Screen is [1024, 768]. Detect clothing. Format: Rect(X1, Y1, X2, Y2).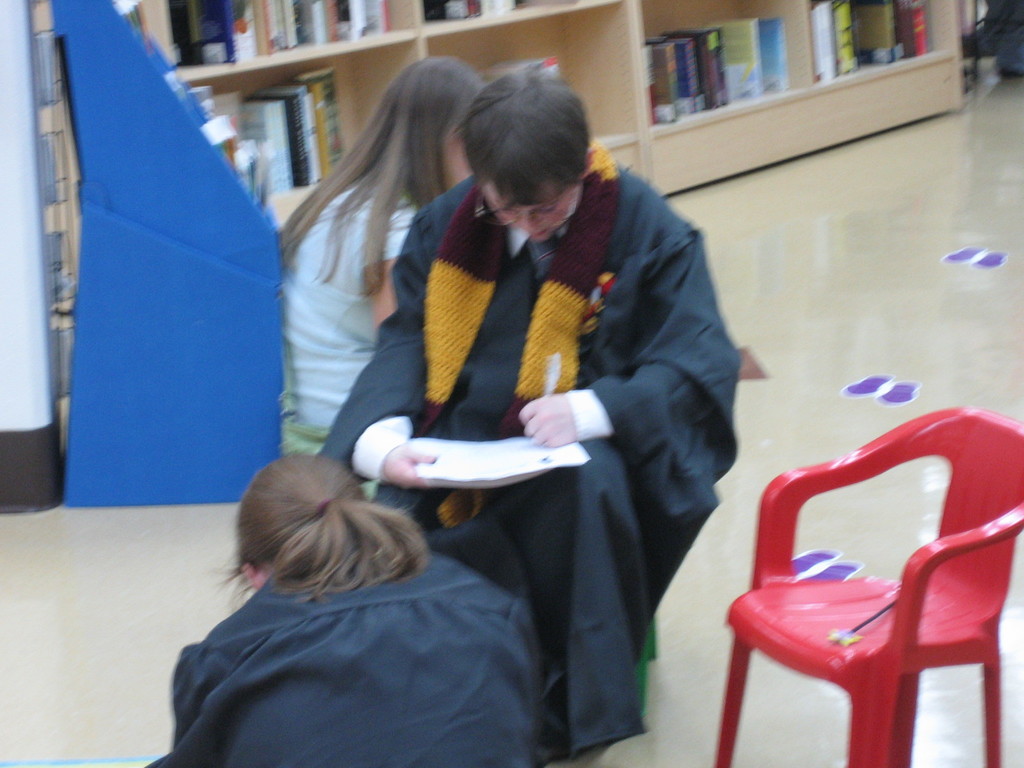
Rect(256, 118, 723, 649).
